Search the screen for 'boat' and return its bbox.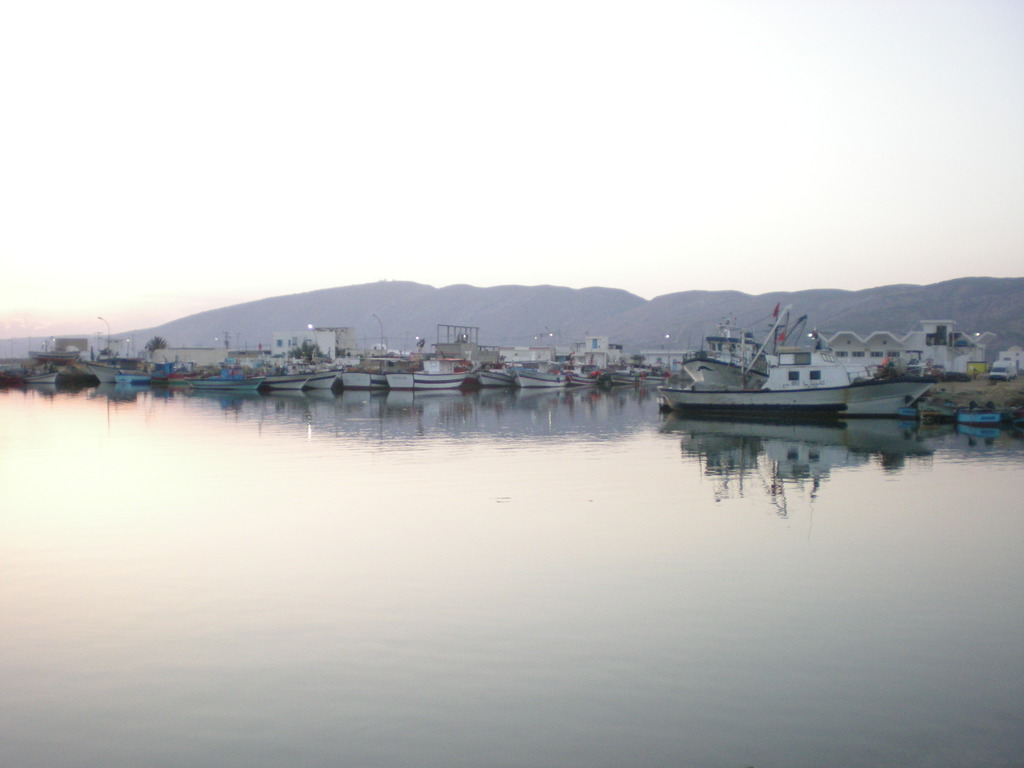
Found: select_region(301, 371, 340, 387).
